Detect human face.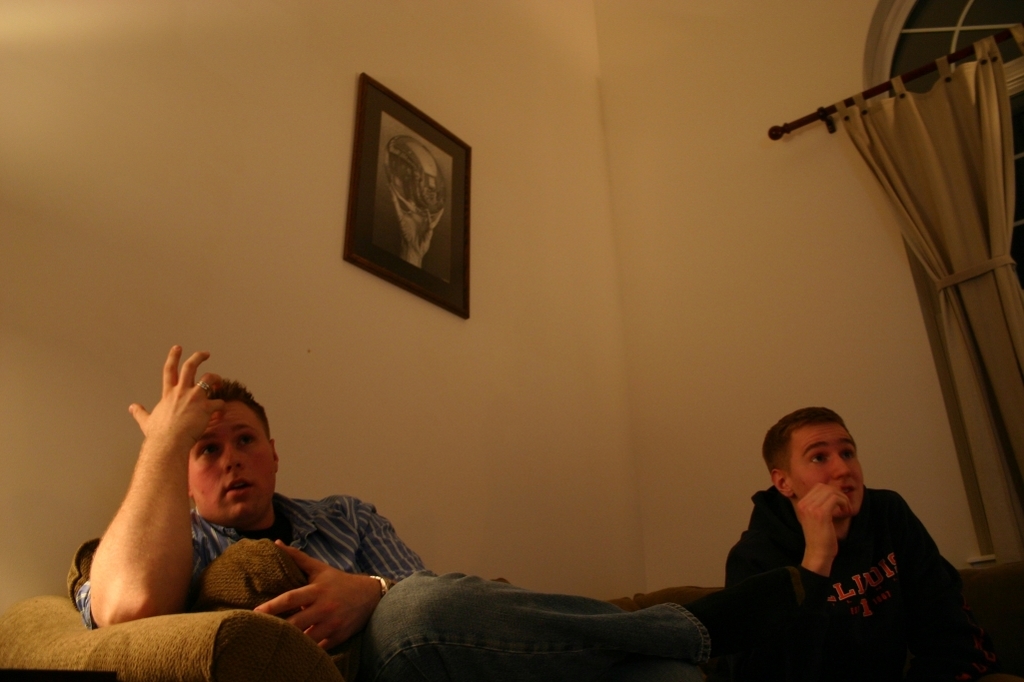
Detected at x1=796, y1=423, x2=866, y2=518.
